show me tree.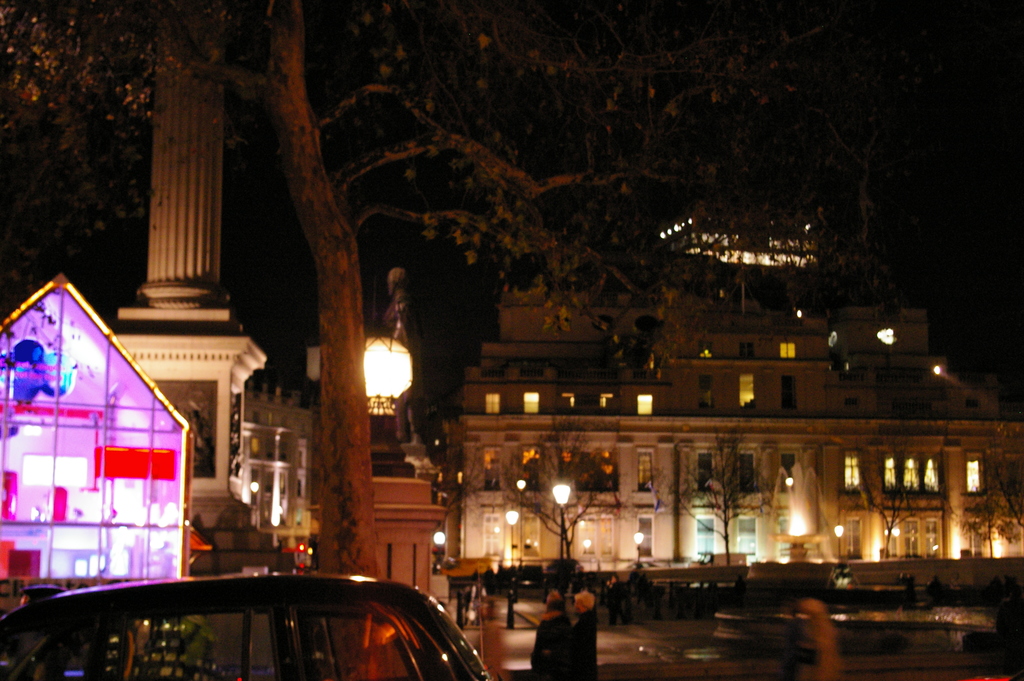
tree is here: left=649, top=429, right=780, bottom=571.
